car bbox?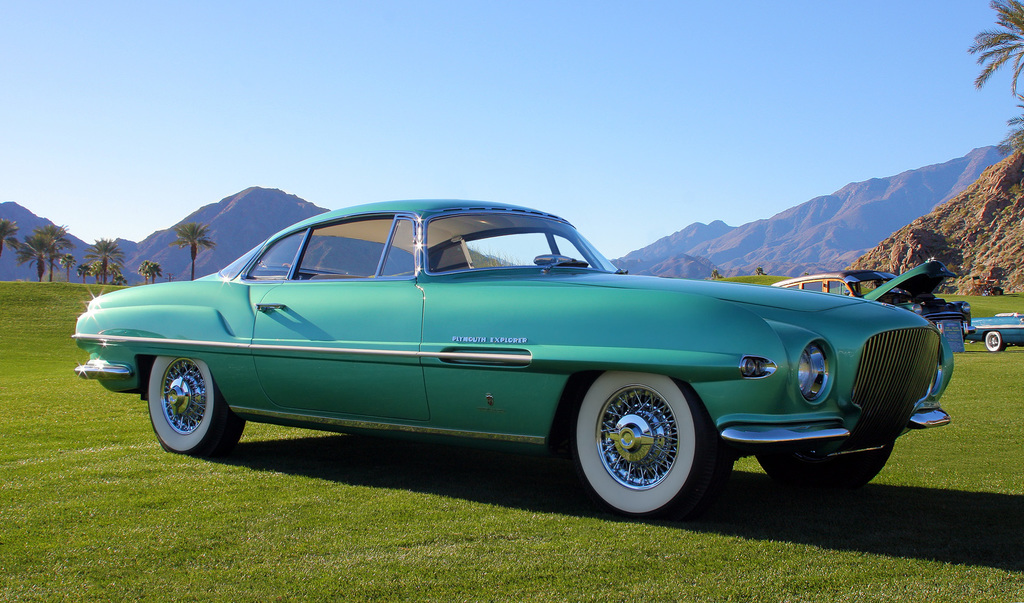
[x1=771, y1=262, x2=972, y2=342]
